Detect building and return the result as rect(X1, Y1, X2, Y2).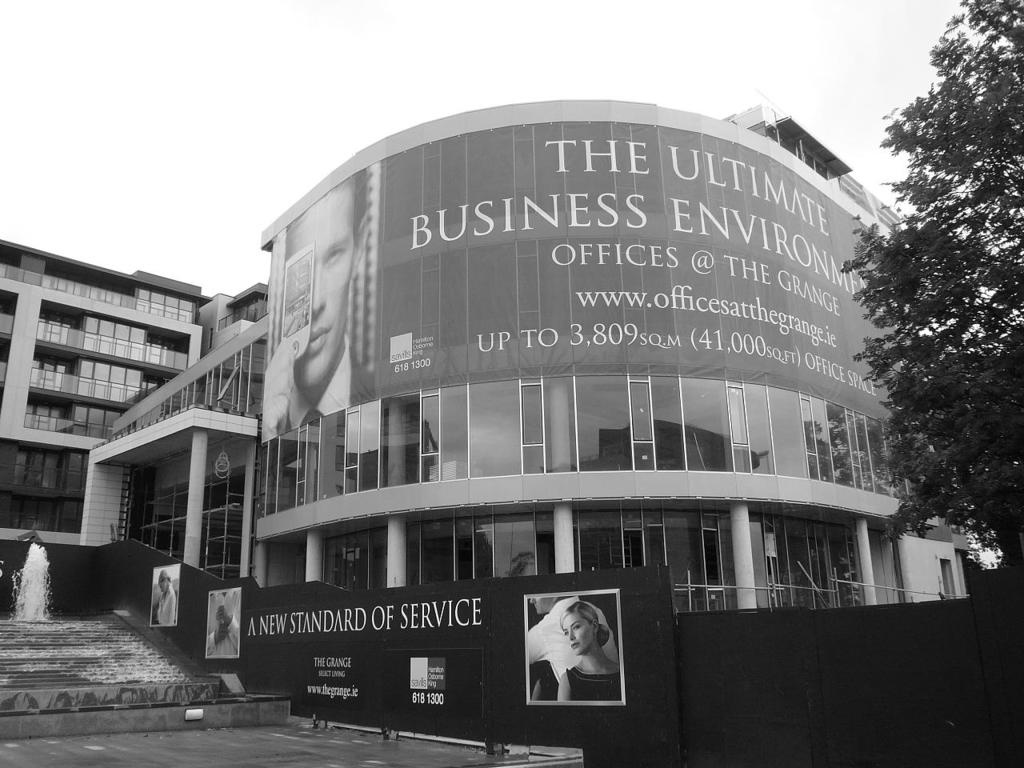
rect(0, 78, 1014, 766).
